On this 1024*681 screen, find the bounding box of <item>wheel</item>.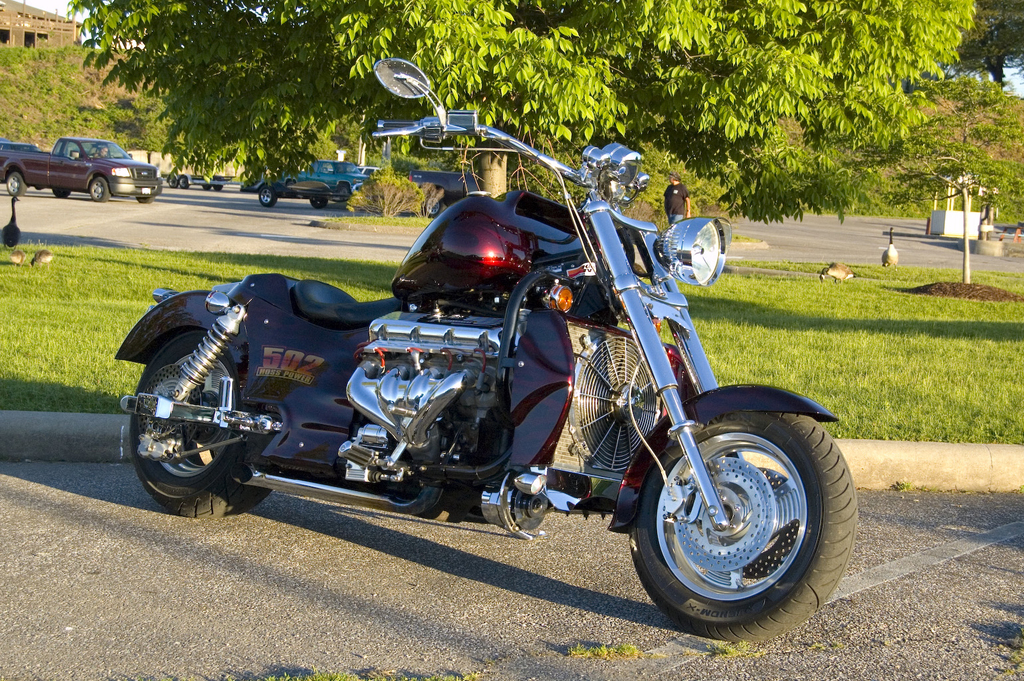
Bounding box: {"left": 262, "top": 188, "right": 277, "bottom": 206}.
